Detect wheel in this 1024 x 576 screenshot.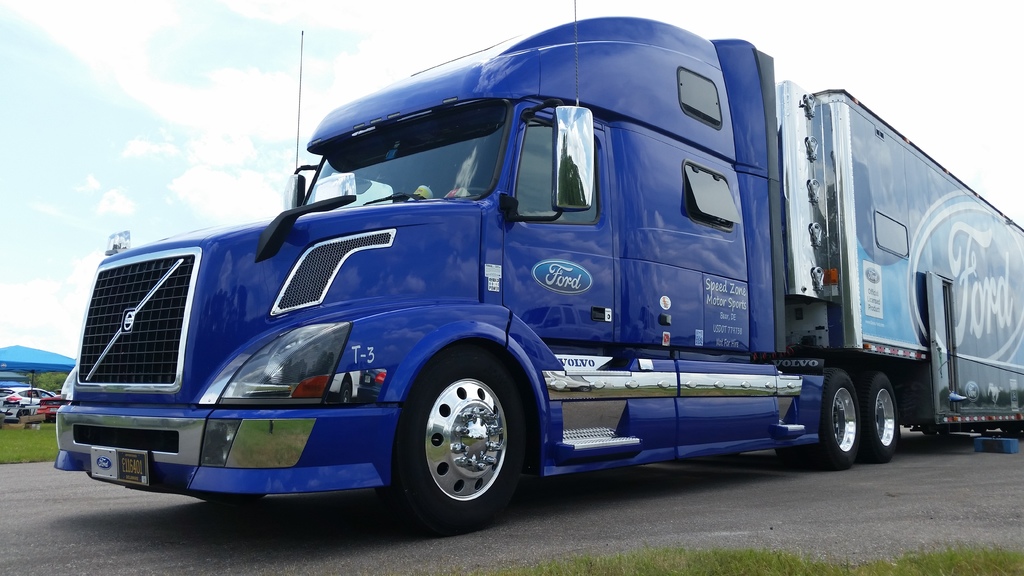
Detection: <box>405,357,514,514</box>.
